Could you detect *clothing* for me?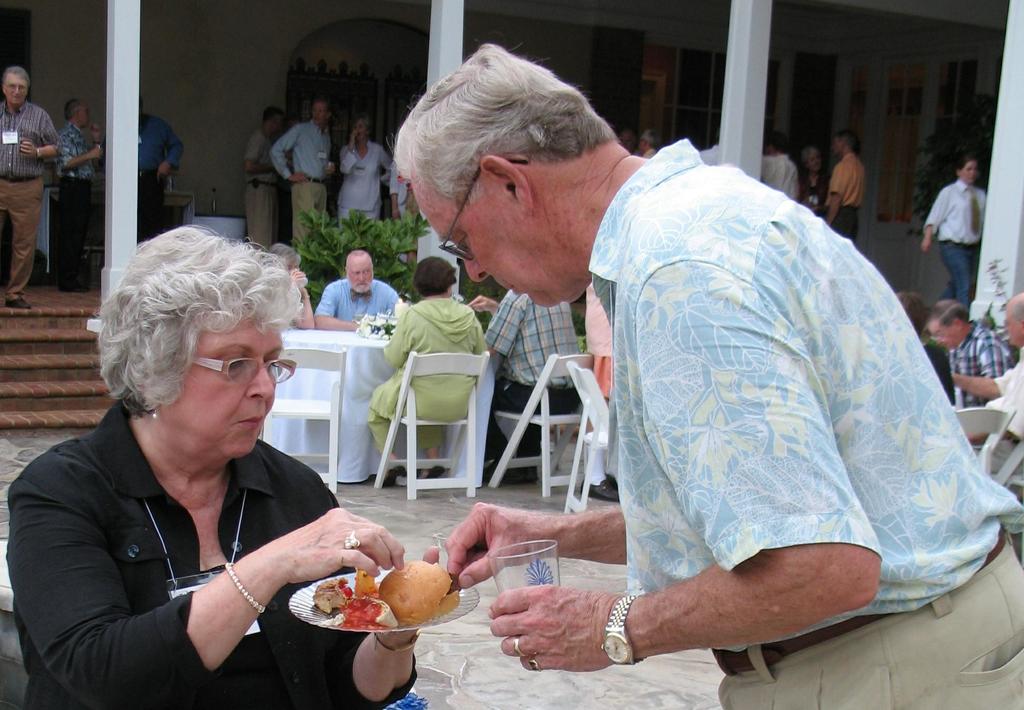
Detection result: Rect(760, 155, 798, 196).
